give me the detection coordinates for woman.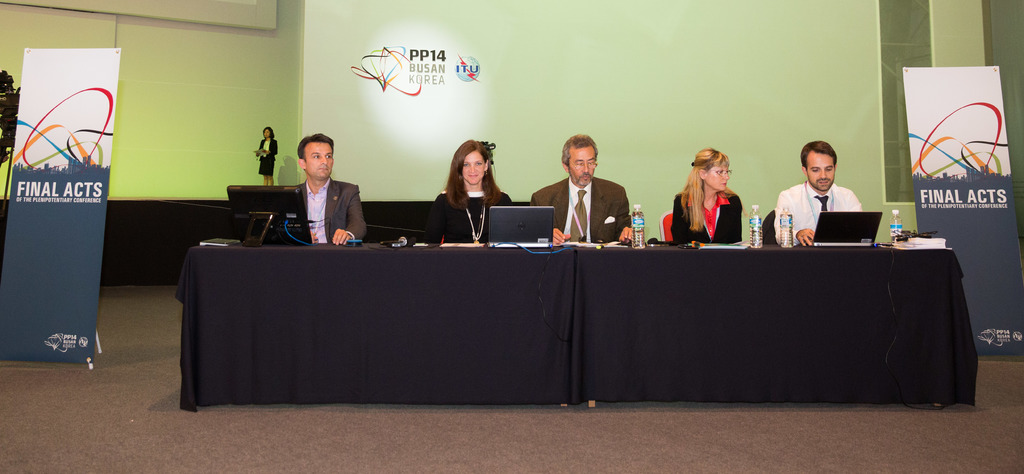
crop(671, 147, 744, 246).
